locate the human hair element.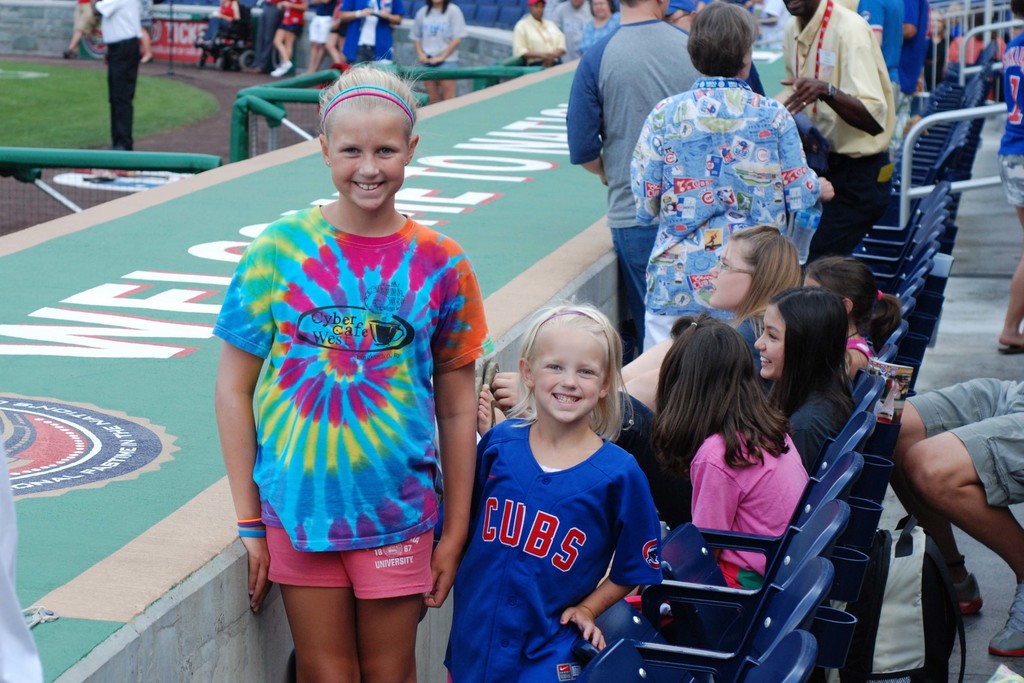
Element bbox: l=585, t=0, r=618, b=17.
